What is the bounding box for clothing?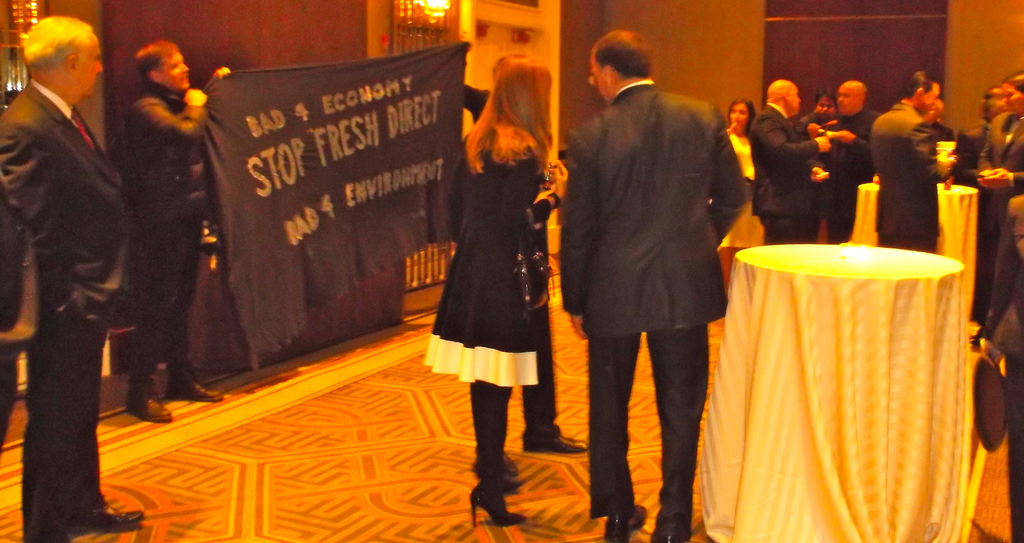
(left=0, top=90, right=124, bottom=542).
